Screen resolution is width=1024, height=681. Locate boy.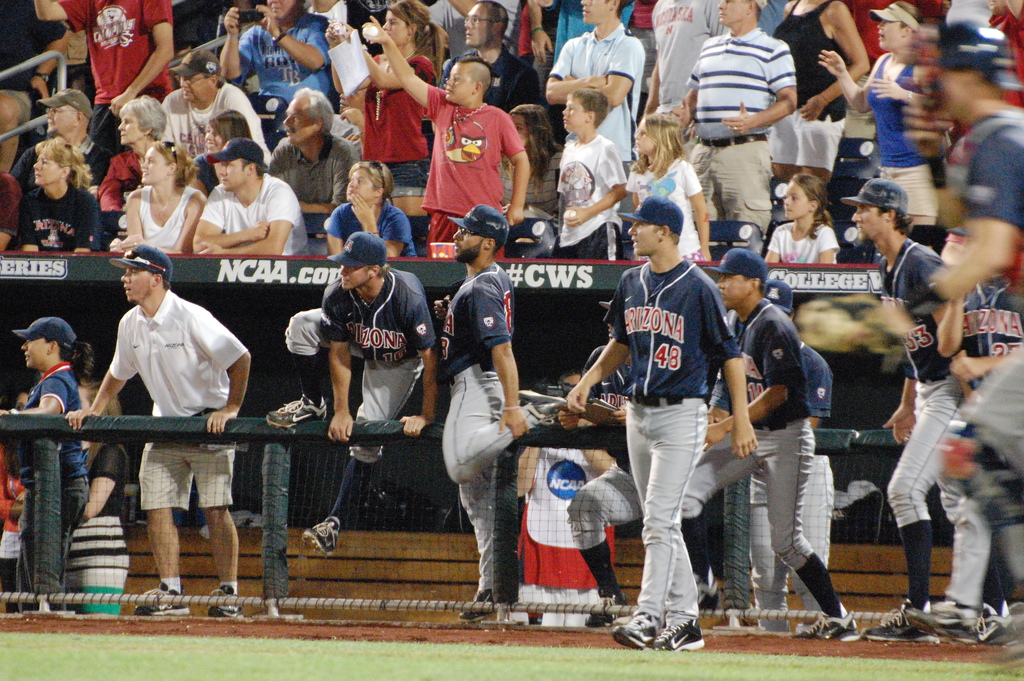
left=356, top=14, right=531, bottom=254.
